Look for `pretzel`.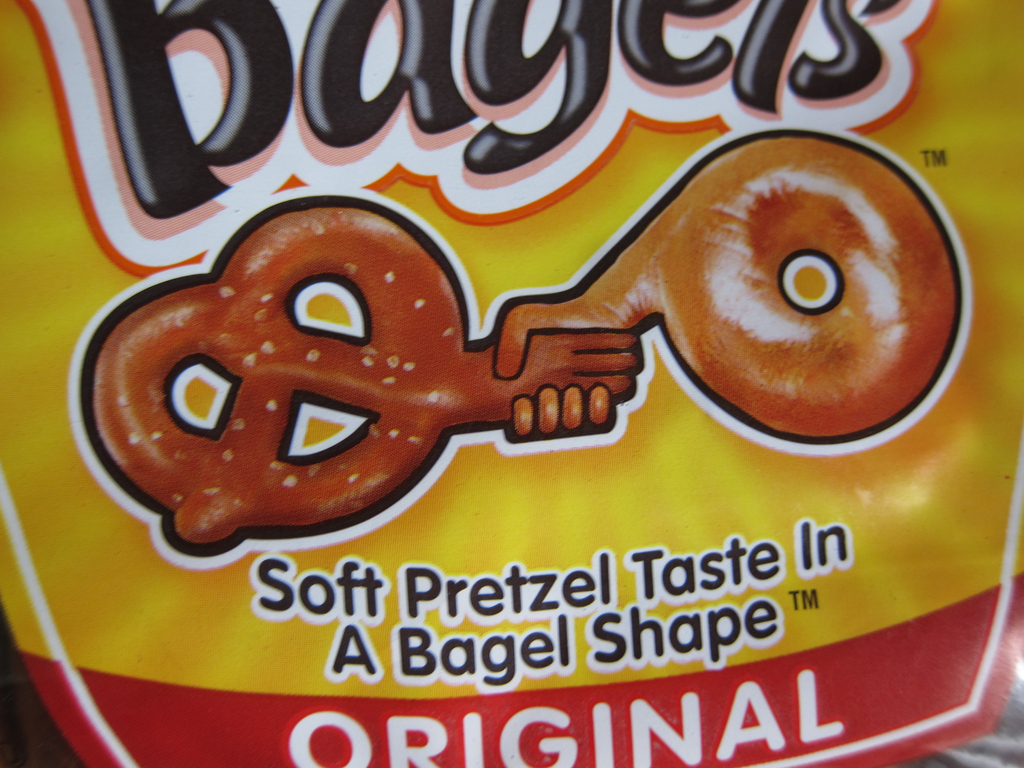
Found: 74 184 476 555.
